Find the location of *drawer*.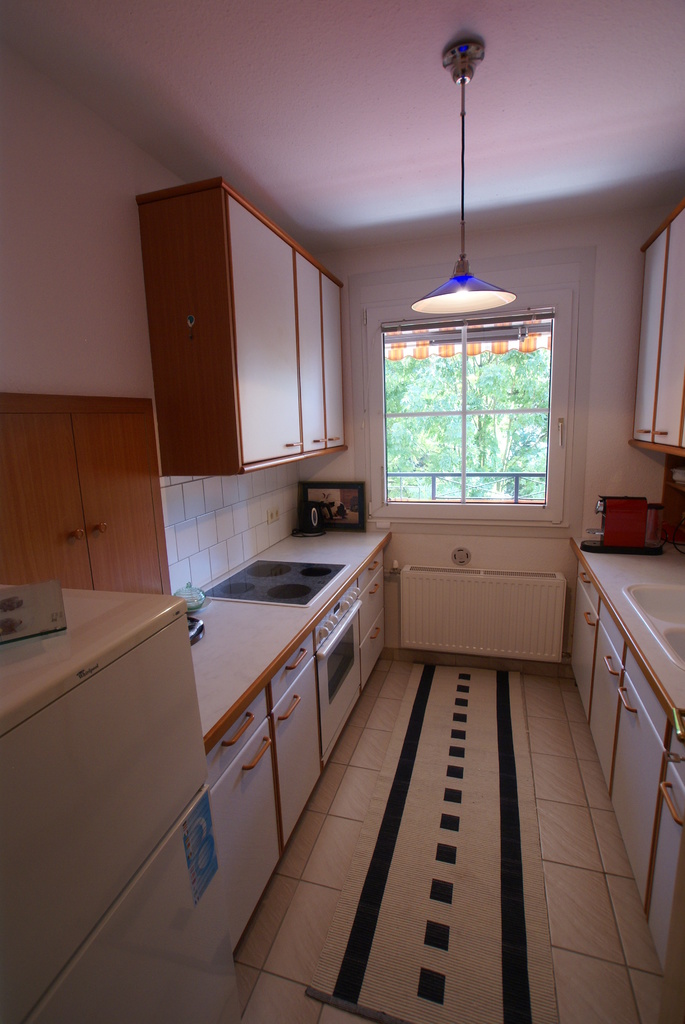
Location: detection(360, 602, 390, 693).
